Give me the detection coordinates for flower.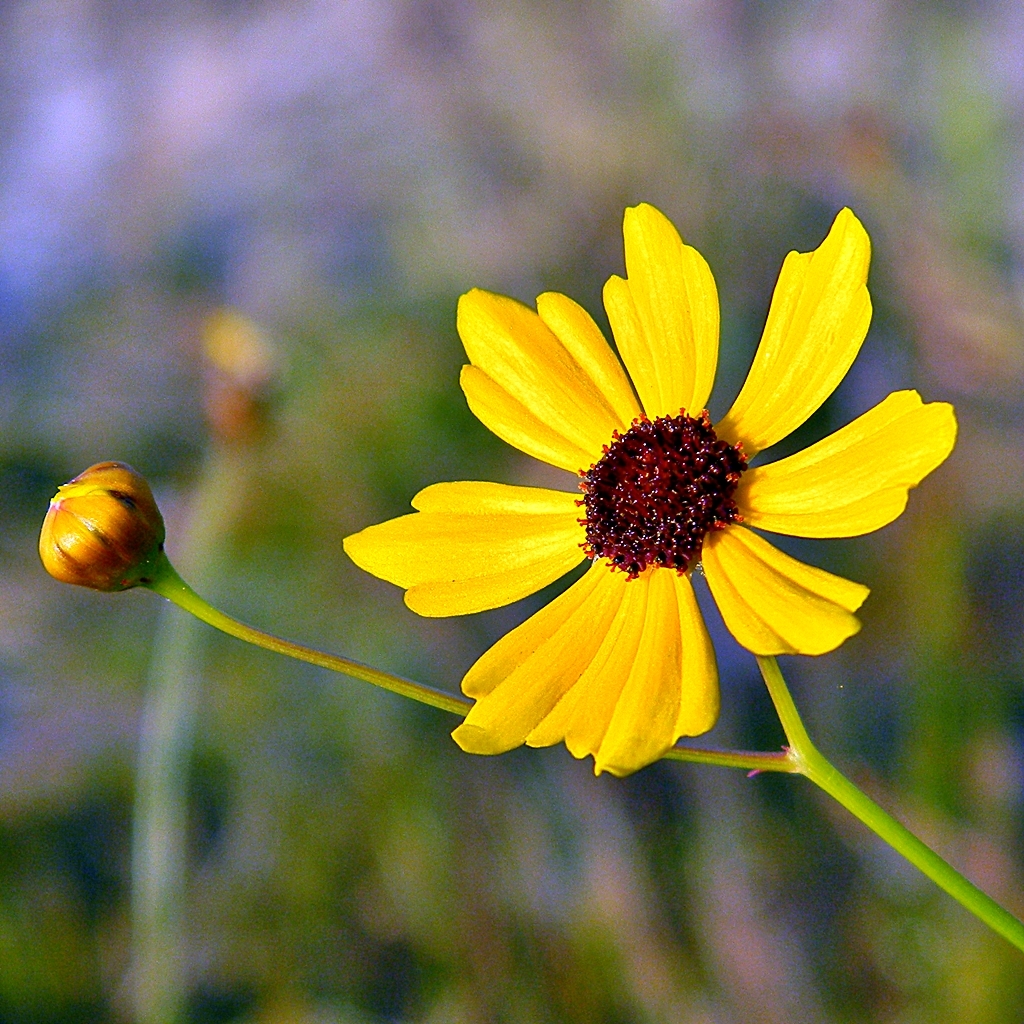
box(384, 212, 961, 771).
